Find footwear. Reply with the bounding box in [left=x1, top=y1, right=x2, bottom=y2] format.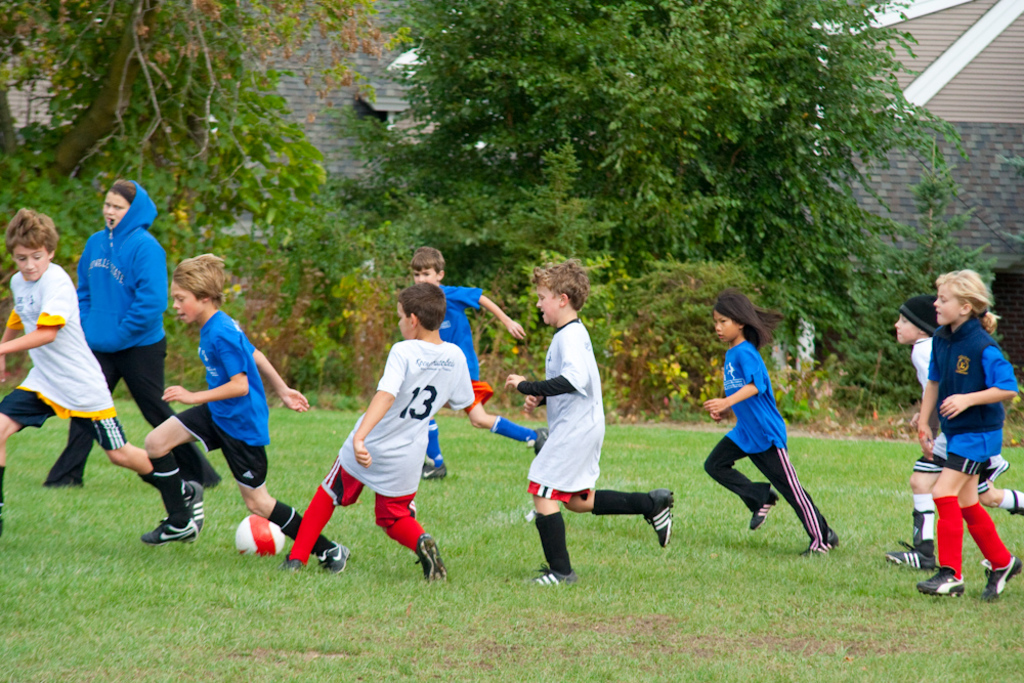
[left=743, top=490, right=781, bottom=532].
